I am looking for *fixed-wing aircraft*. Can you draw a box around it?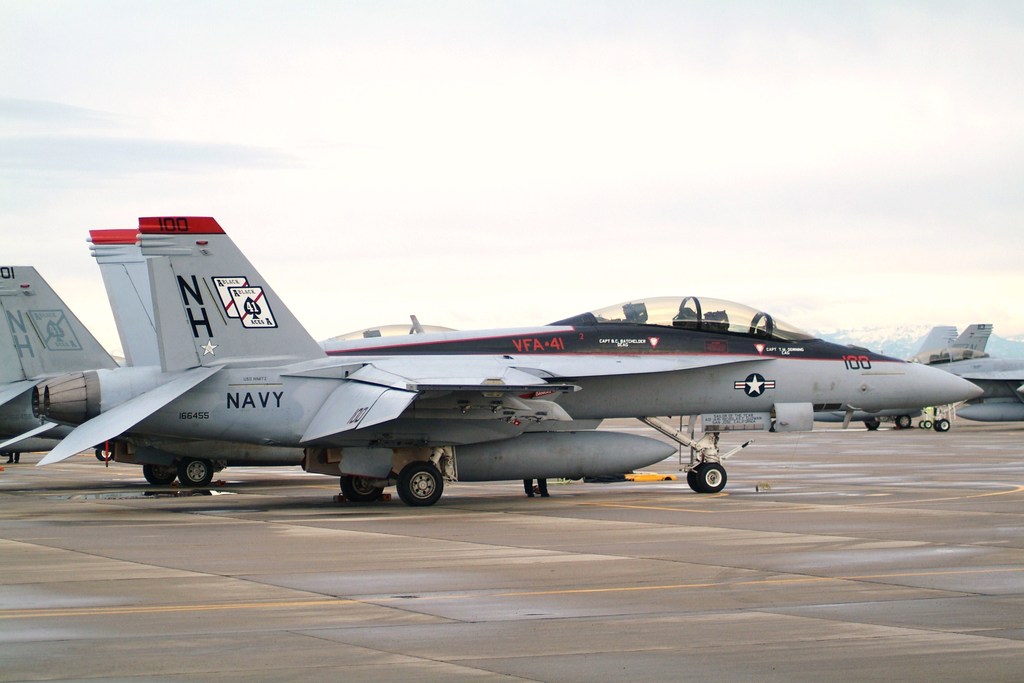
Sure, the bounding box is 0:265:130:440.
